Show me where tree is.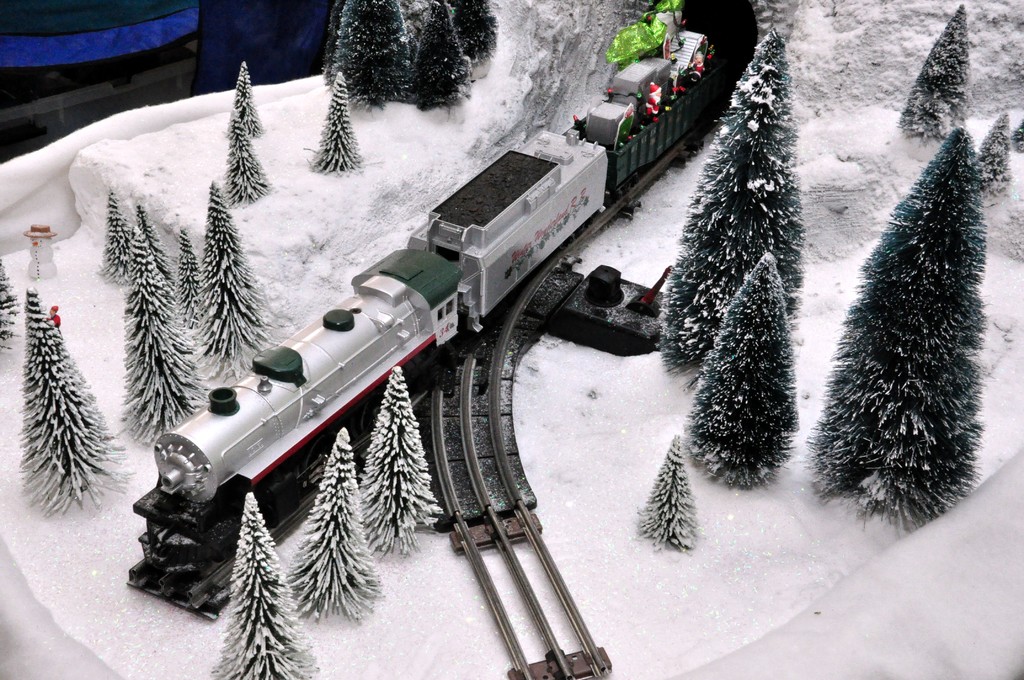
tree is at 635:437:696:551.
